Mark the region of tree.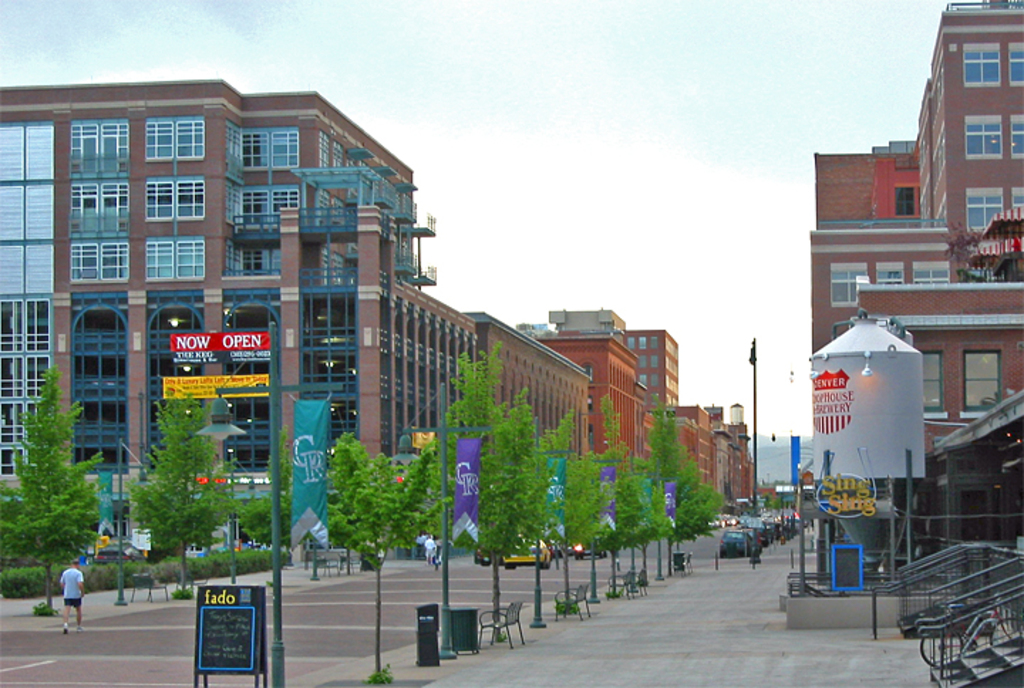
Region: region(4, 371, 95, 597).
